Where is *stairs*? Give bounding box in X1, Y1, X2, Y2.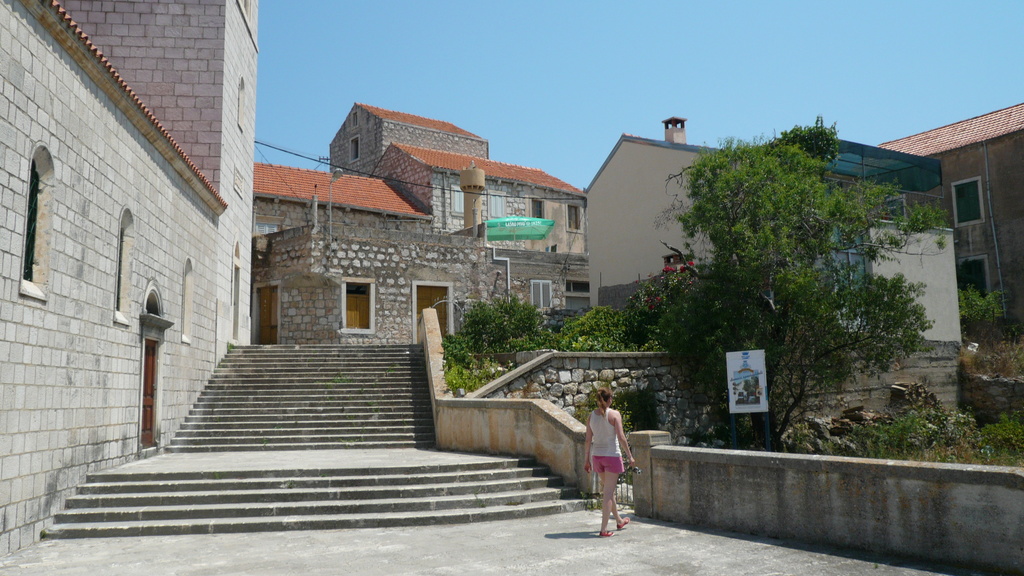
38, 344, 597, 536.
